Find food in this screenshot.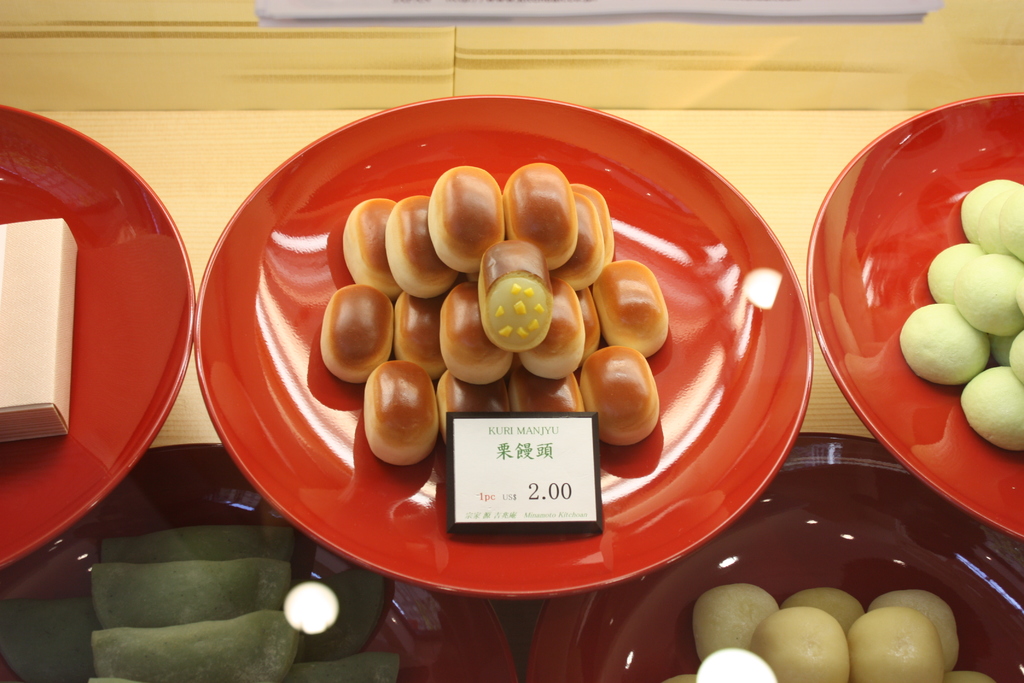
The bounding box for food is box=[90, 561, 294, 630].
